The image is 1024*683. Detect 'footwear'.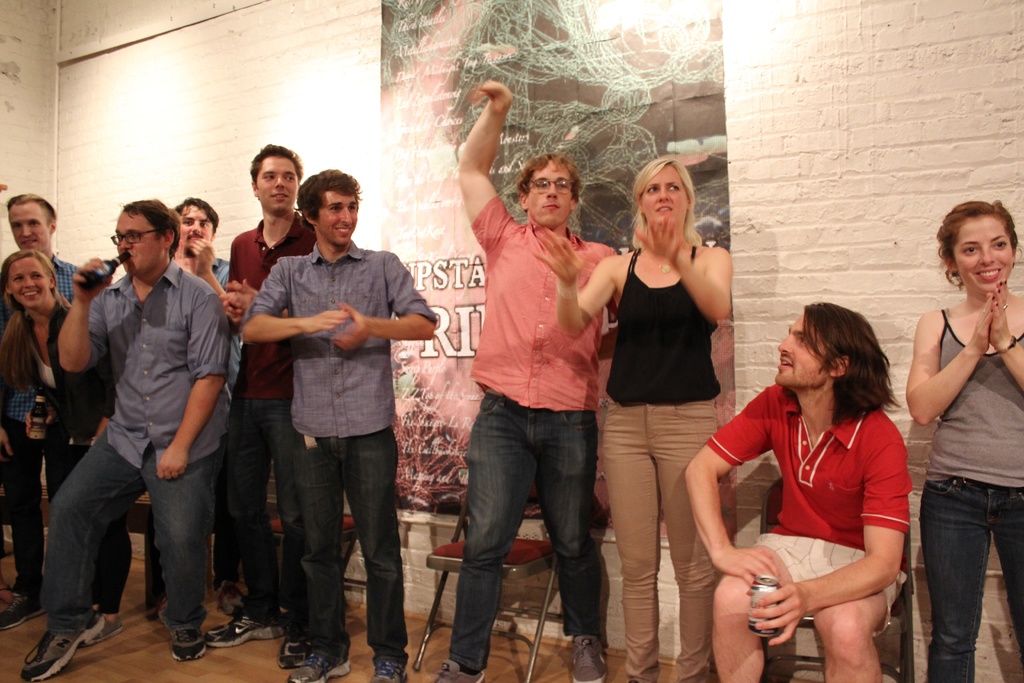
Detection: [left=366, top=661, right=406, bottom=682].
